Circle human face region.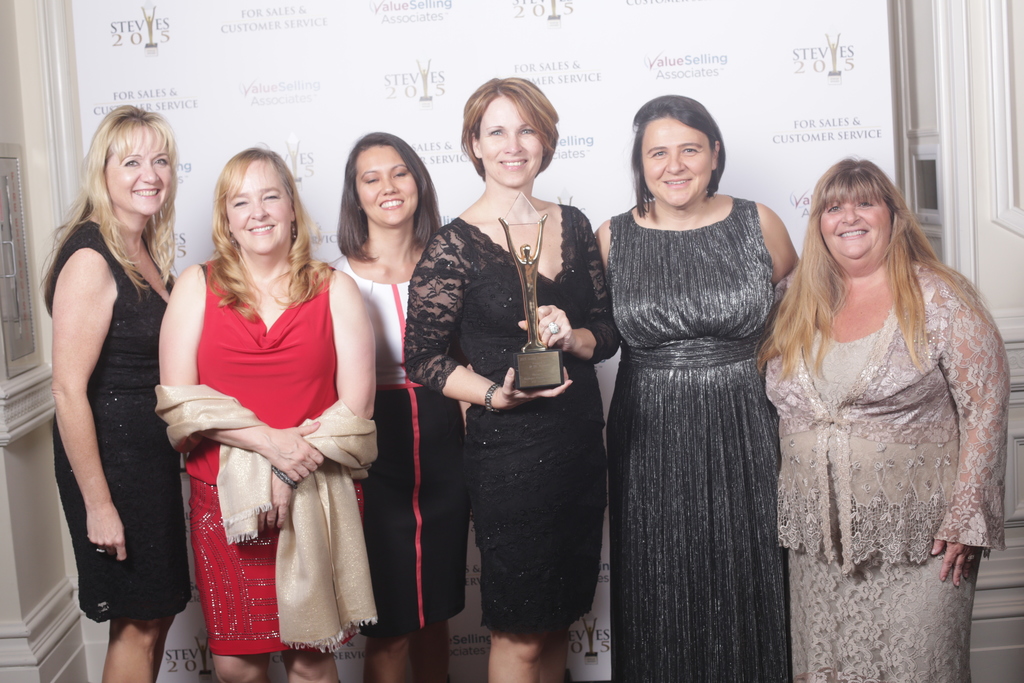
Region: 813 194 892 267.
